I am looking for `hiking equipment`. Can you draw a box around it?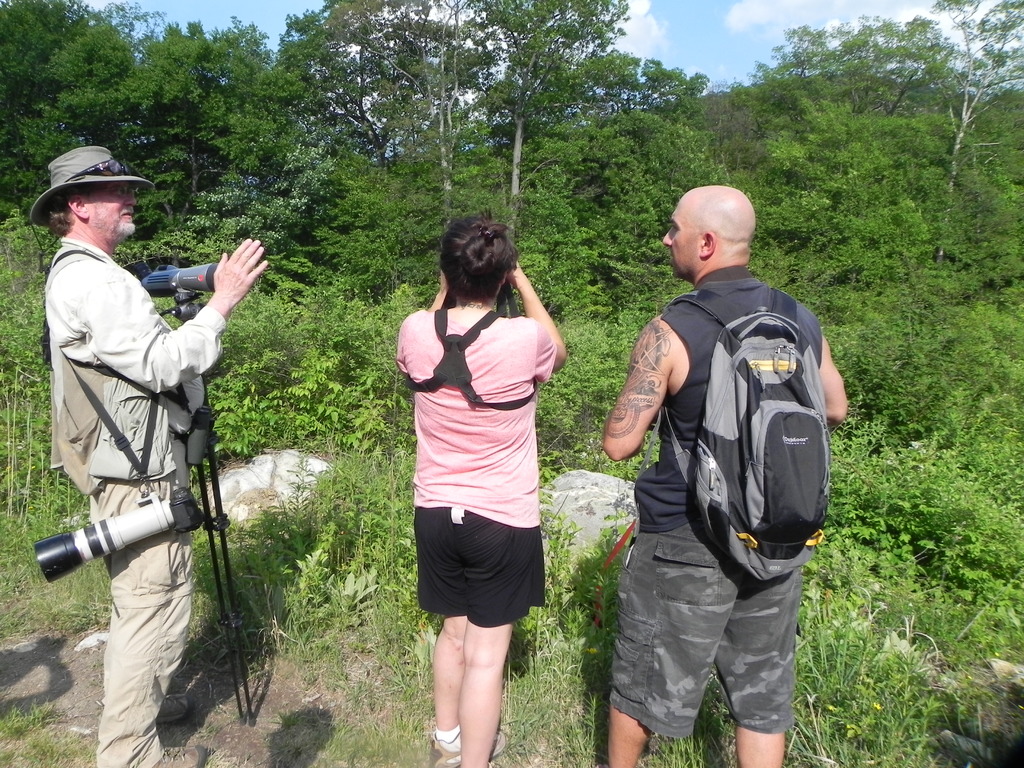
Sure, the bounding box is pyautogui.locateOnScreen(655, 289, 831, 589).
